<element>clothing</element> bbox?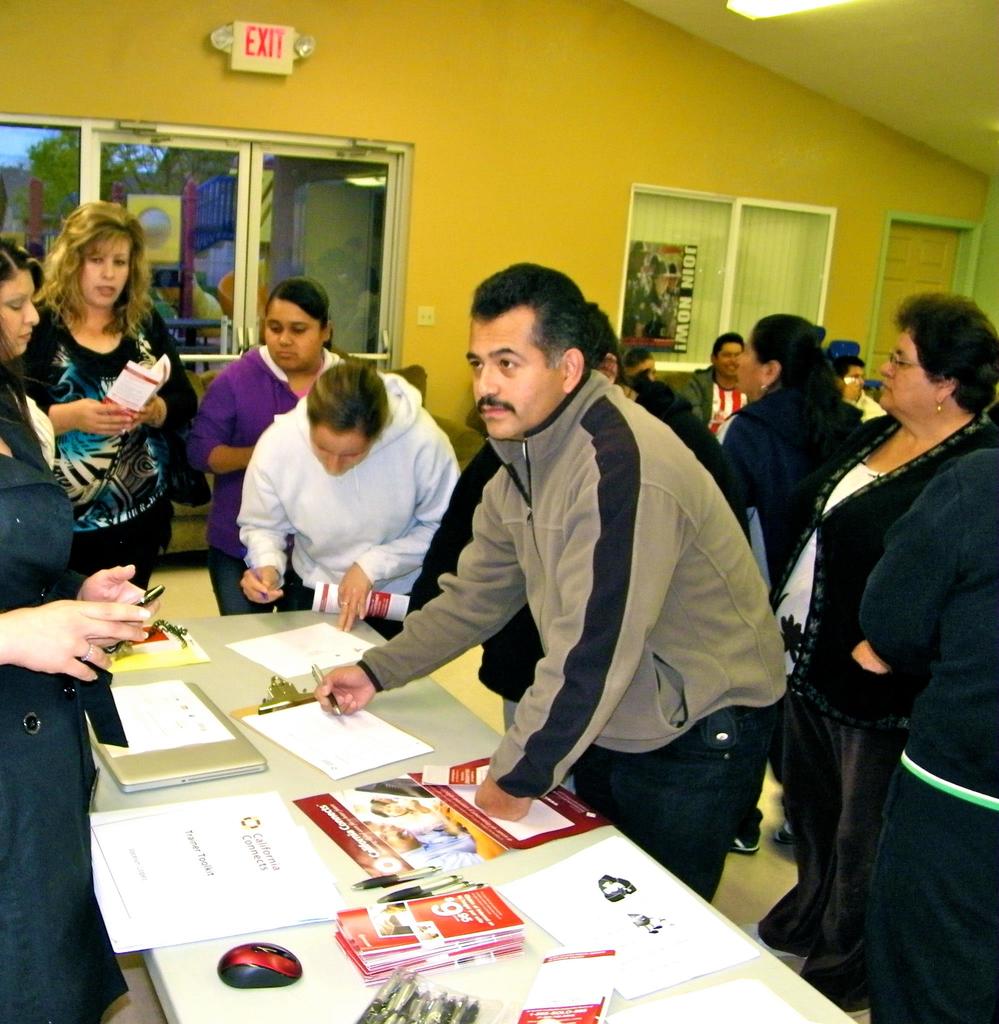
bbox=(845, 827, 998, 1023)
